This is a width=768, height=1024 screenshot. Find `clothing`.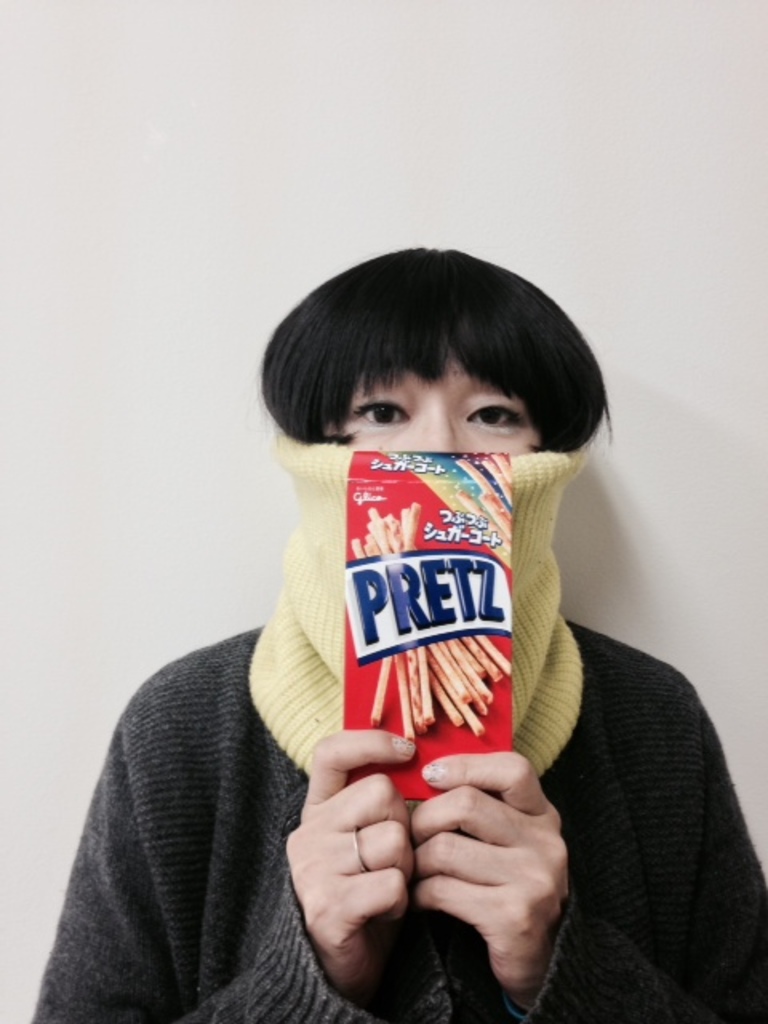
Bounding box: 24:624:766:1022.
